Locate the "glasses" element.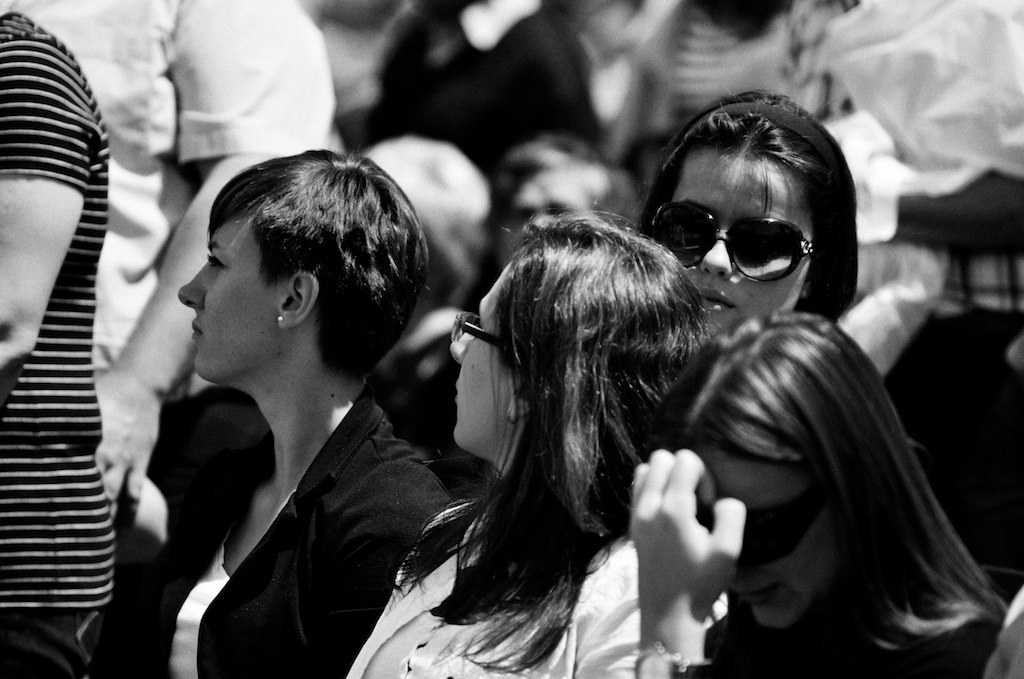
Element bbox: 451, 313, 513, 351.
